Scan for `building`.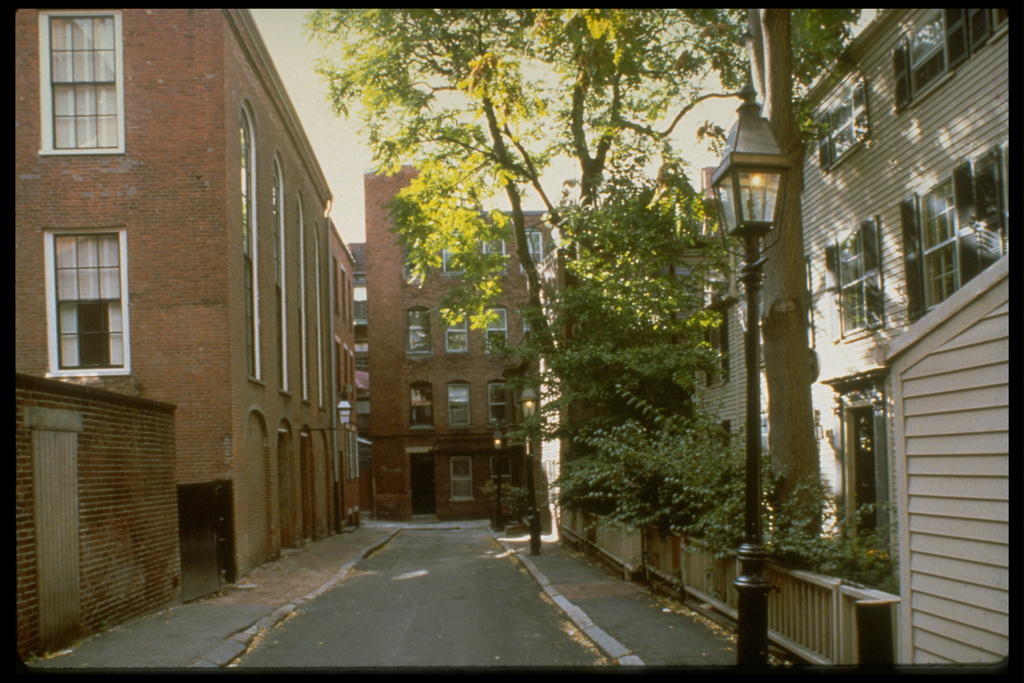
Scan result: x1=16, y1=370, x2=184, y2=656.
